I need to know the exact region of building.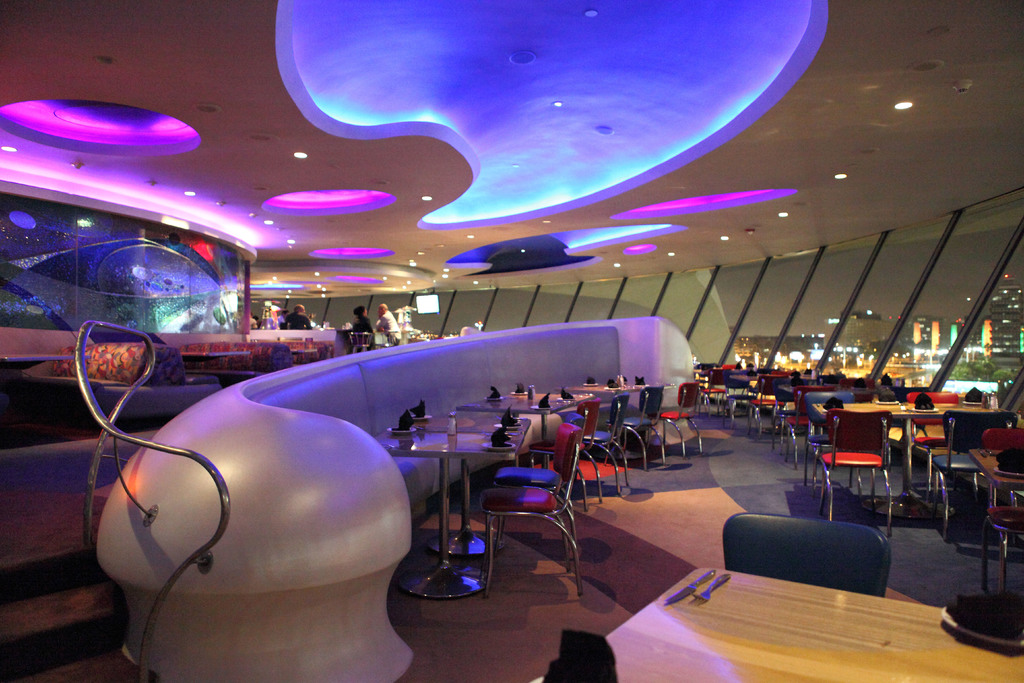
Region: region(0, 0, 1023, 682).
